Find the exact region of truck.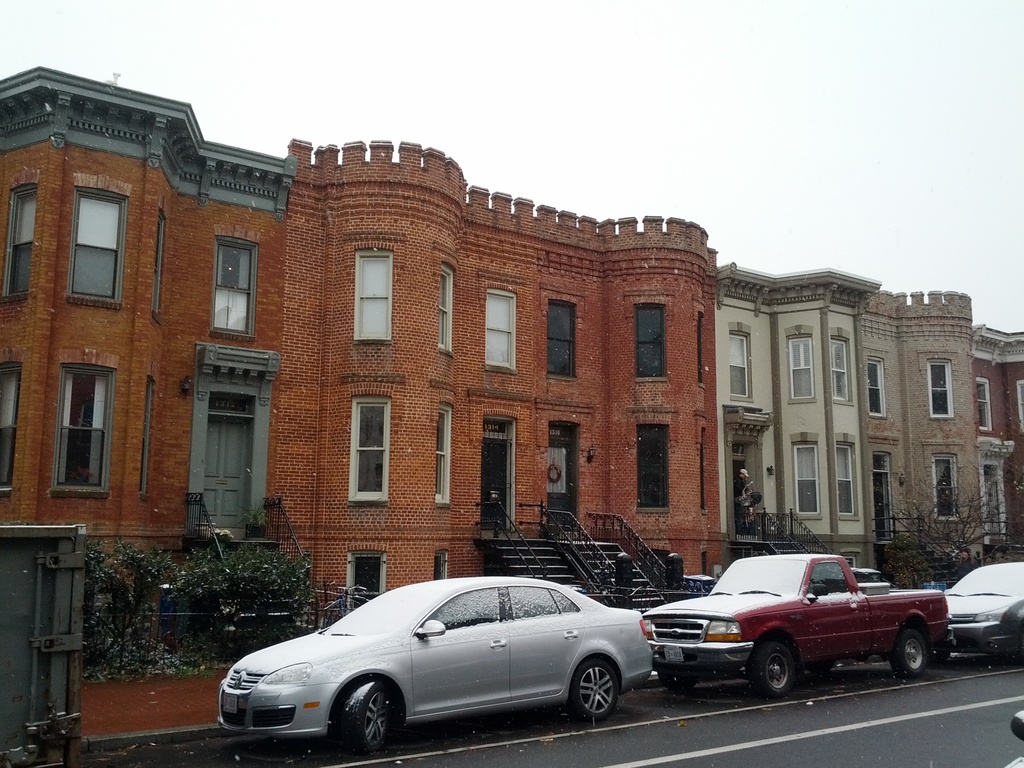
Exact region: x1=631 y1=566 x2=949 y2=707.
